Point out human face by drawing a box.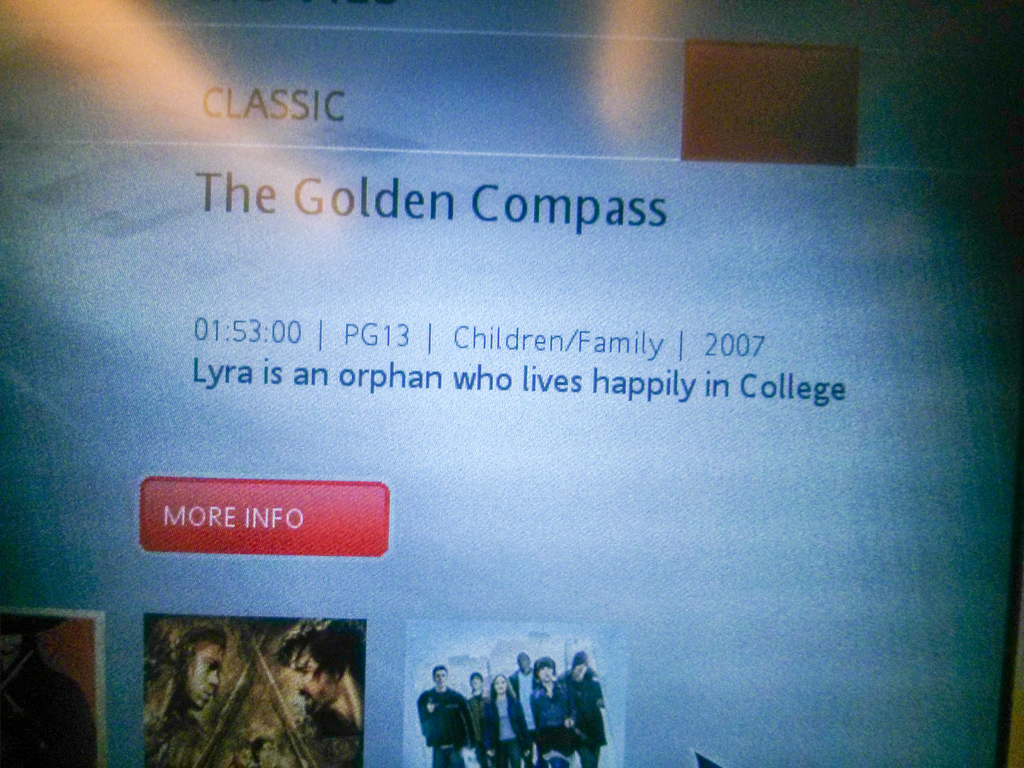
<box>570,658,589,683</box>.
